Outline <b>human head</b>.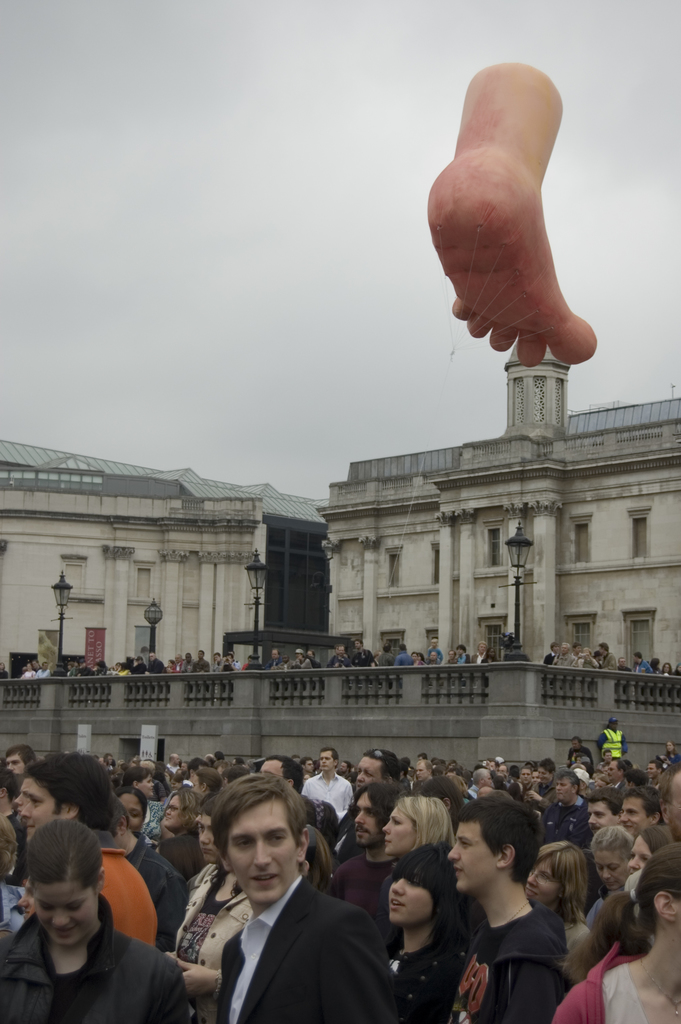
Outline: 417, 774, 461, 807.
